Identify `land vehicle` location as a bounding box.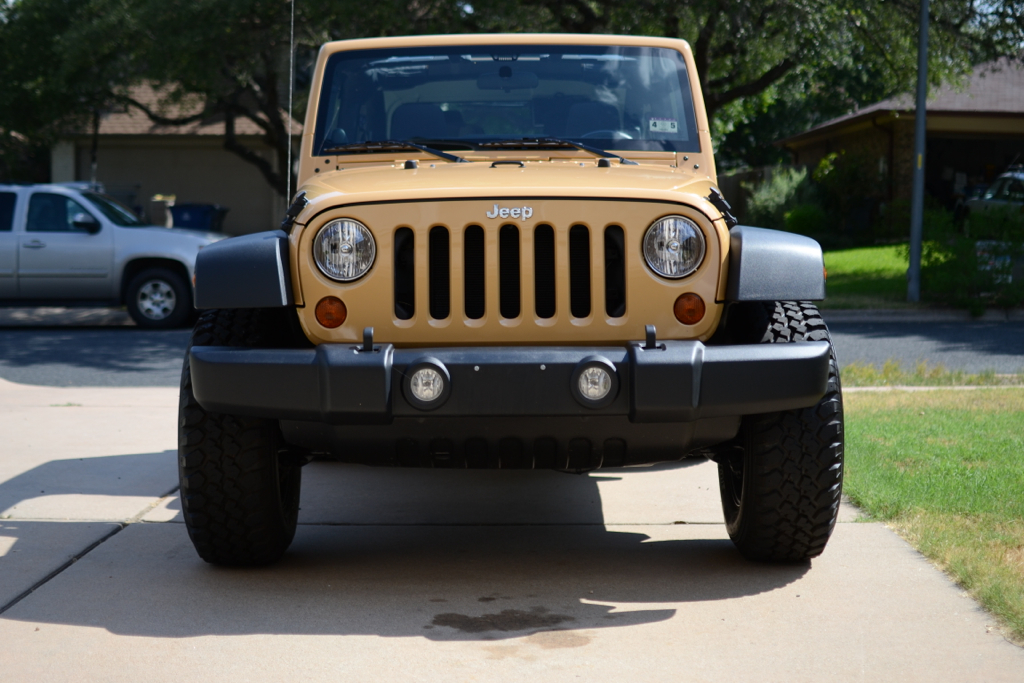
<box>0,175,231,325</box>.
